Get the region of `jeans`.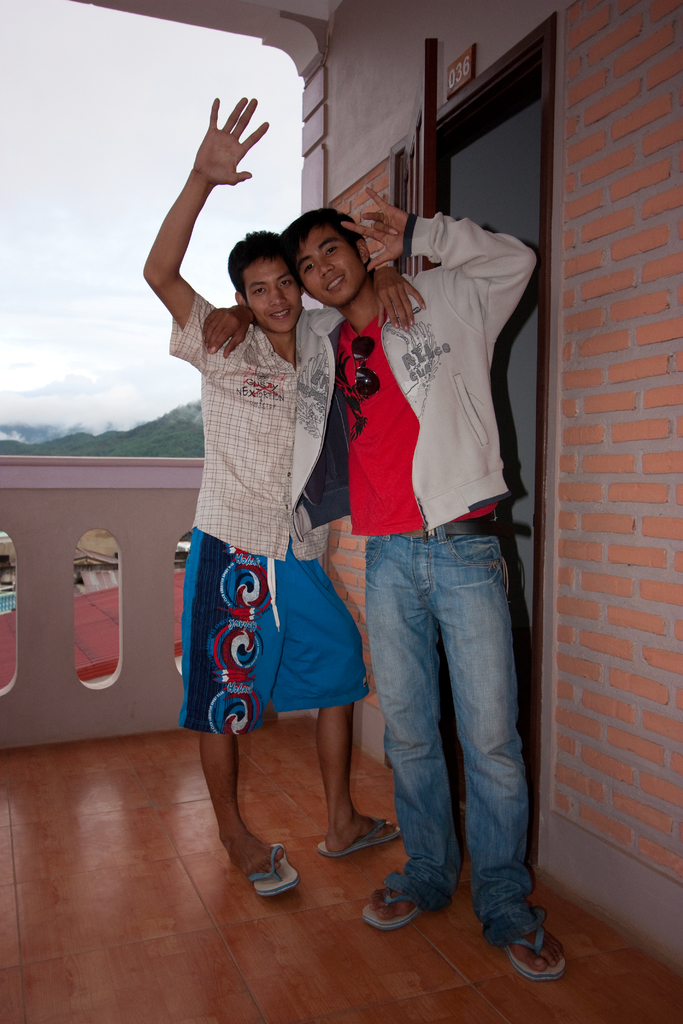
bbox=[351, 513, 543, 957].
